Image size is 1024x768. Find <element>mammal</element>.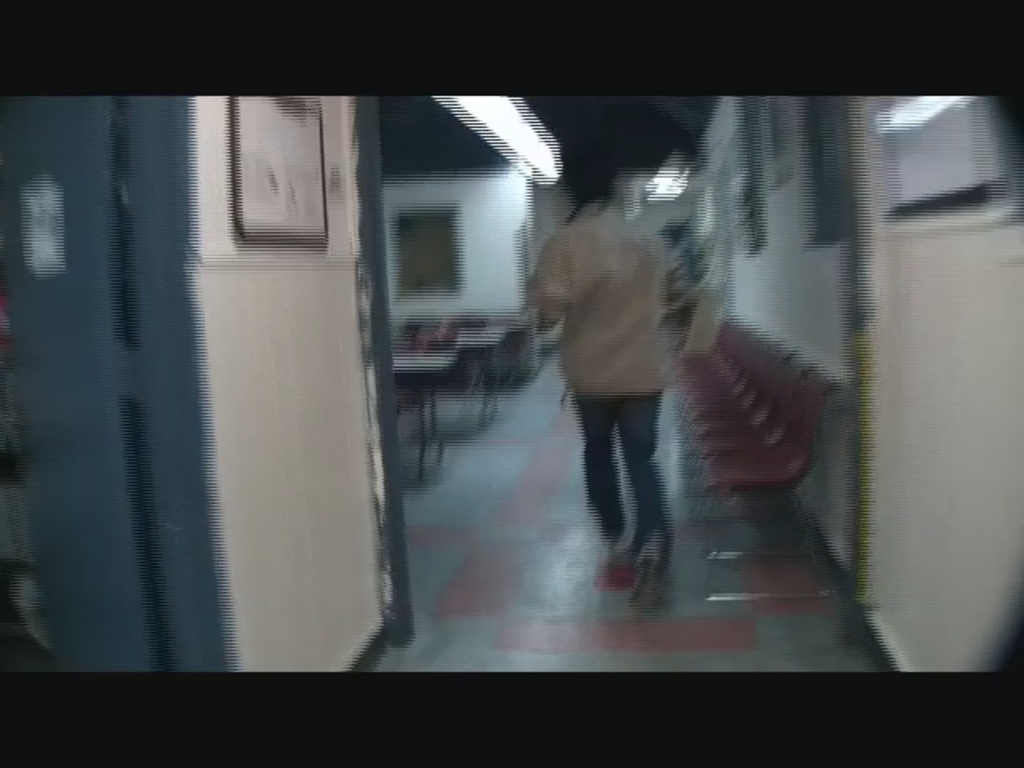
(541, 179, 698, 611).
